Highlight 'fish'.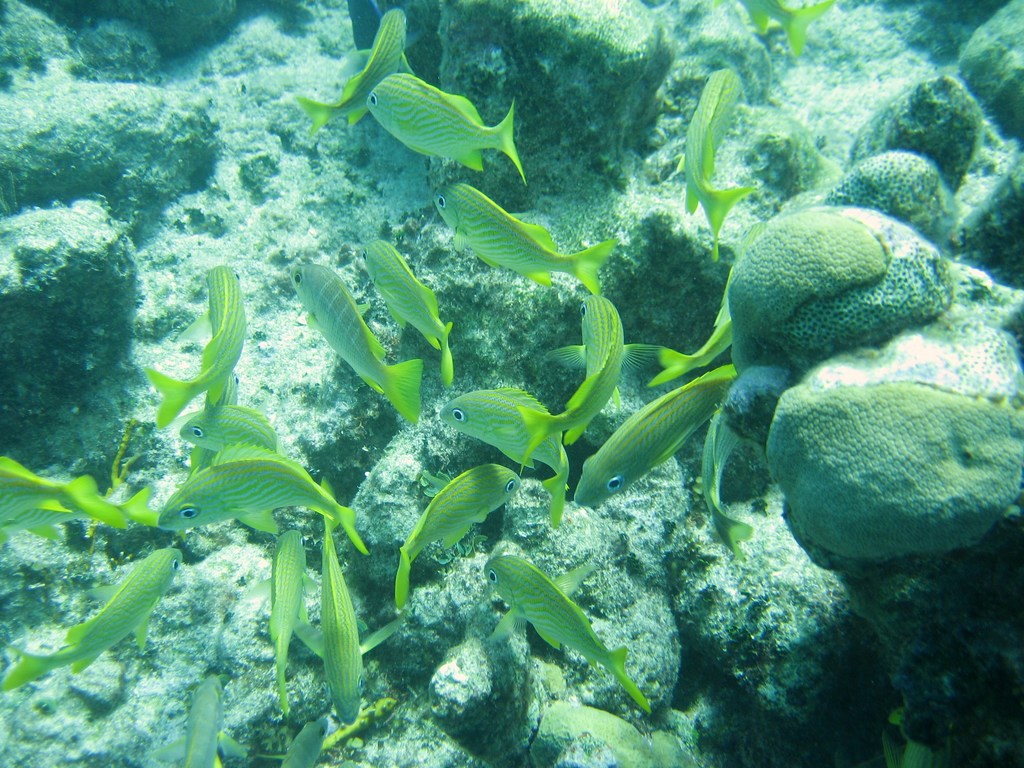
Highlighted region: <box>274,715,326,767</box>.
